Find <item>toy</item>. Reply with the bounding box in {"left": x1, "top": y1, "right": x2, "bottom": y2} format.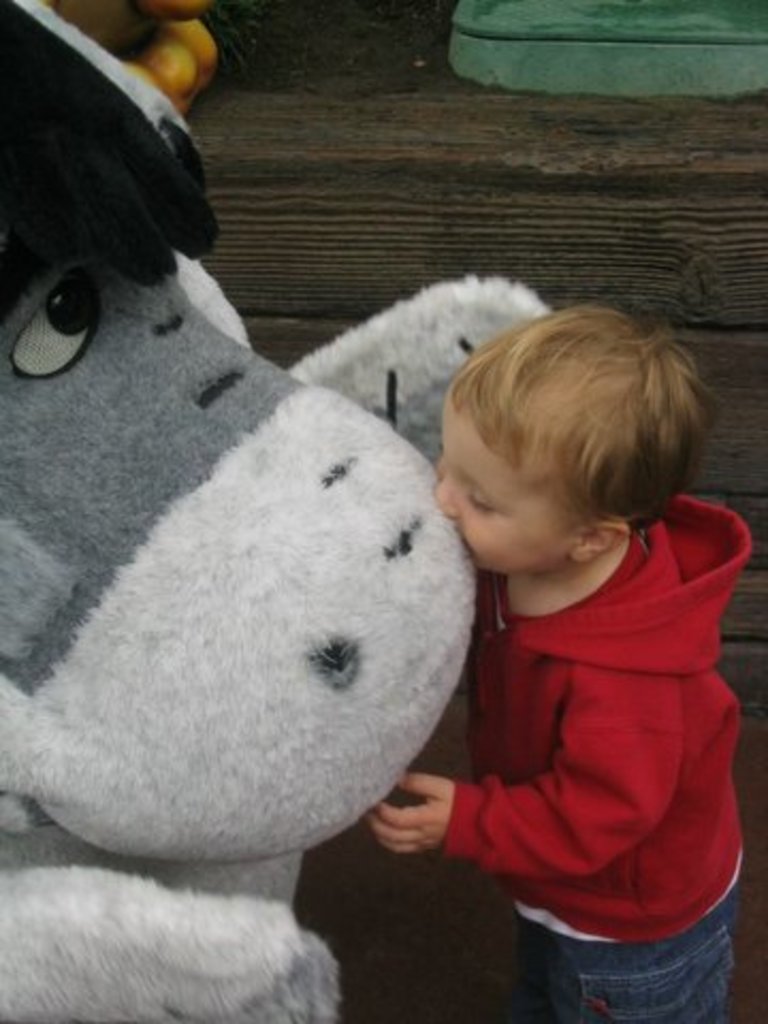
{"left": 0, "top": 275, "right": 499, "bottom": 941}.
